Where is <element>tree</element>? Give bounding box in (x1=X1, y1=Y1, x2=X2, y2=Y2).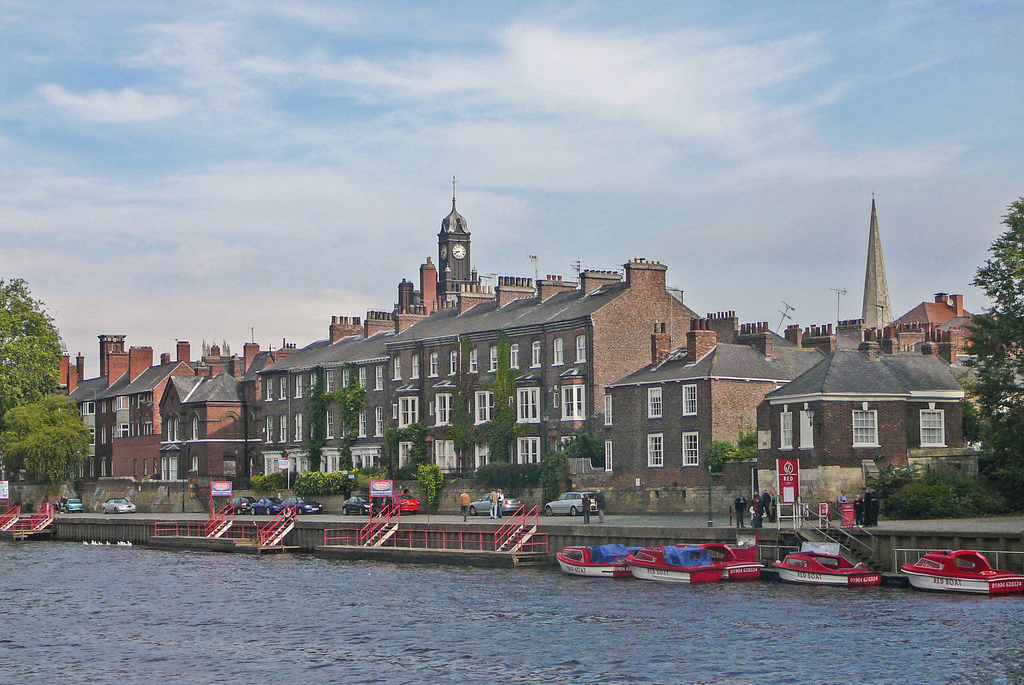
(x1=417, y1=461, x2=449, y2=508).
